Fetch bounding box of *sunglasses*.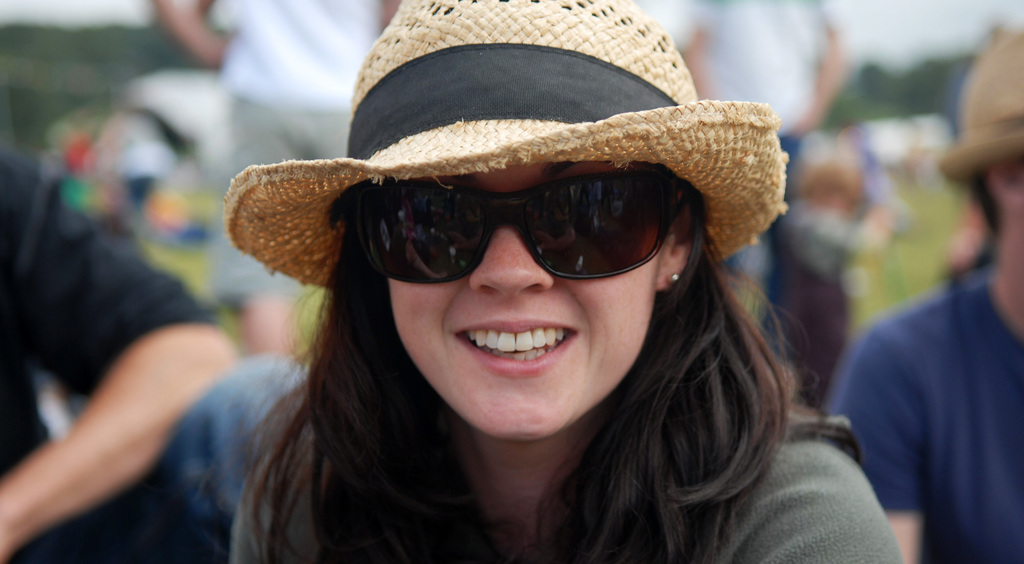
Bbox: (x1=356, y1=168, x2=676, y2=286).
